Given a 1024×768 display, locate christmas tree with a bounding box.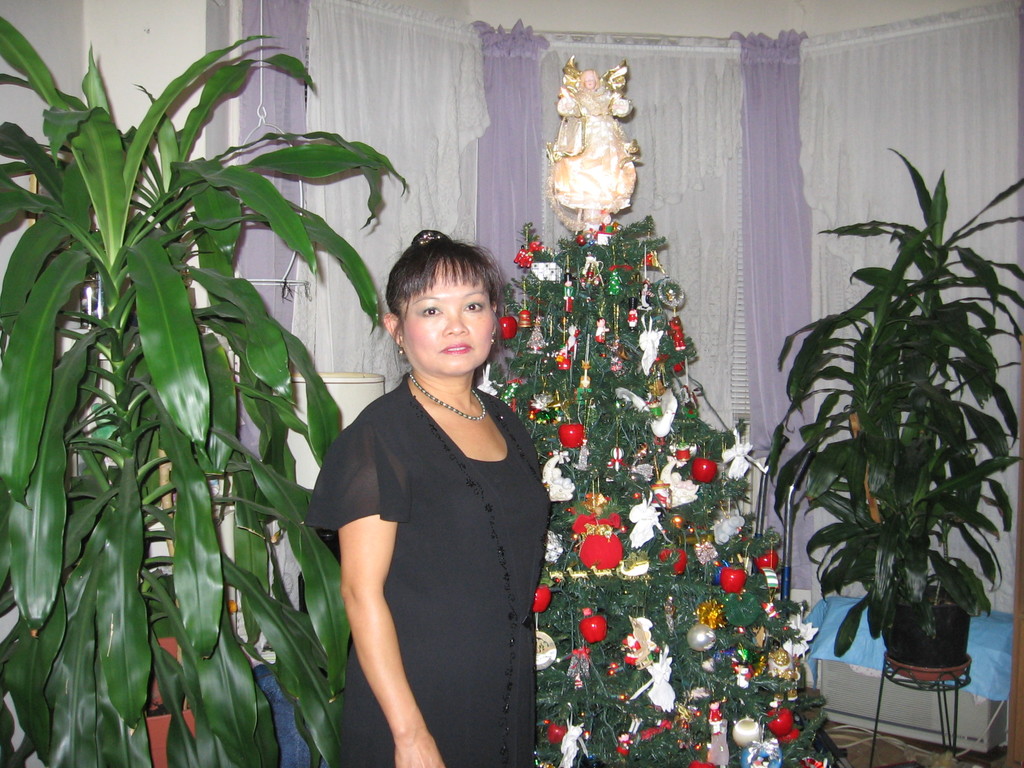
Located: locate(477, 51, 837, 767).
